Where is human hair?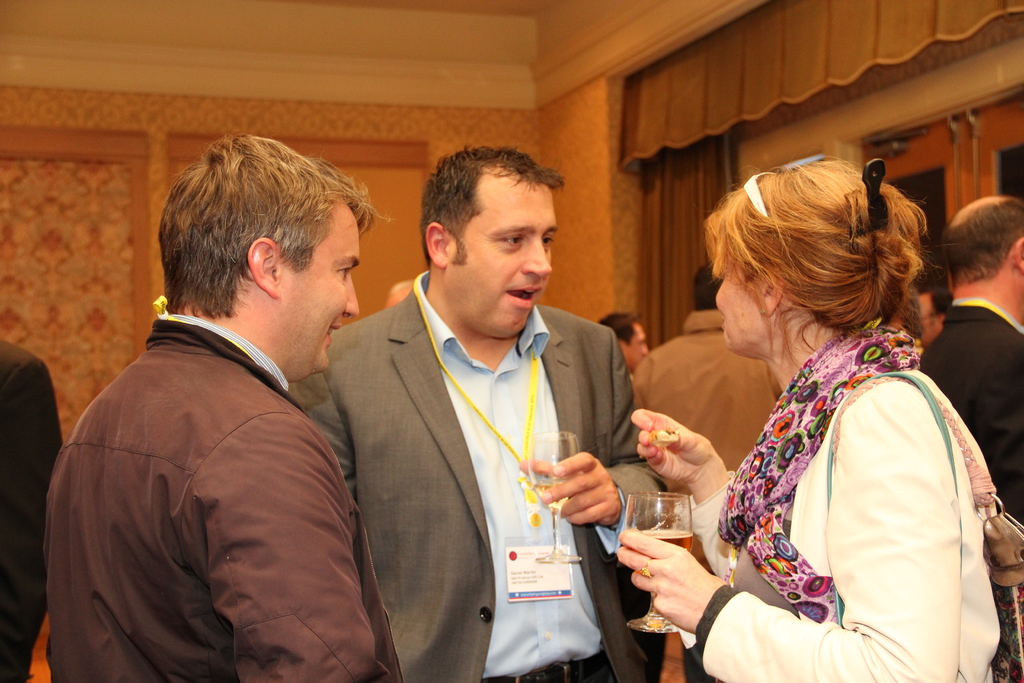
box=[695, 262, 724, 309].
